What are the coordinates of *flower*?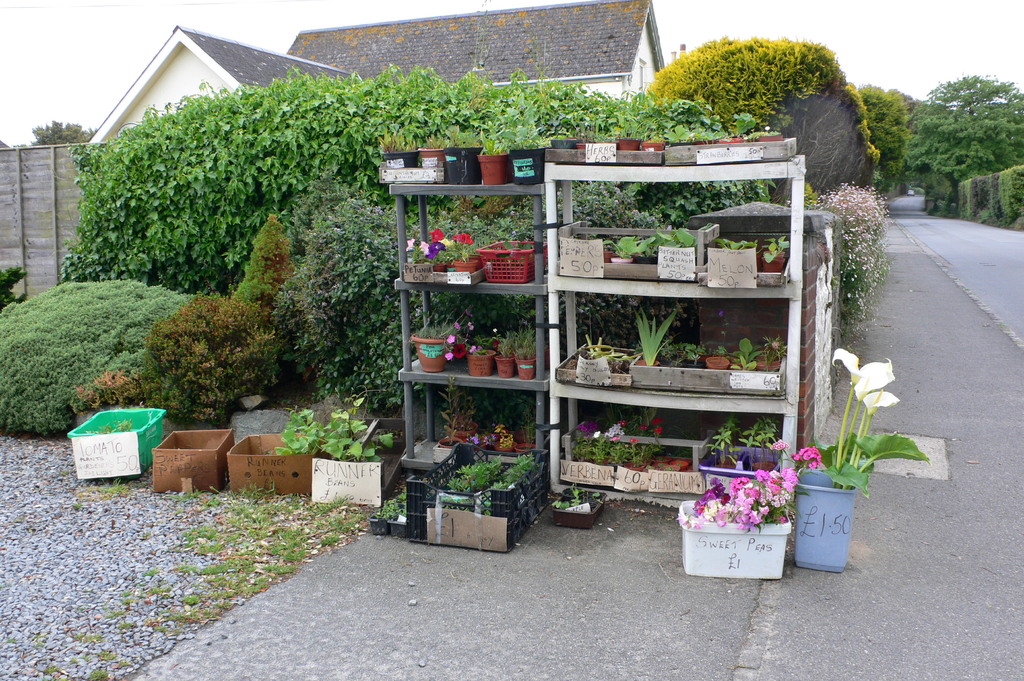
locate(447, 352, 454, 362).
